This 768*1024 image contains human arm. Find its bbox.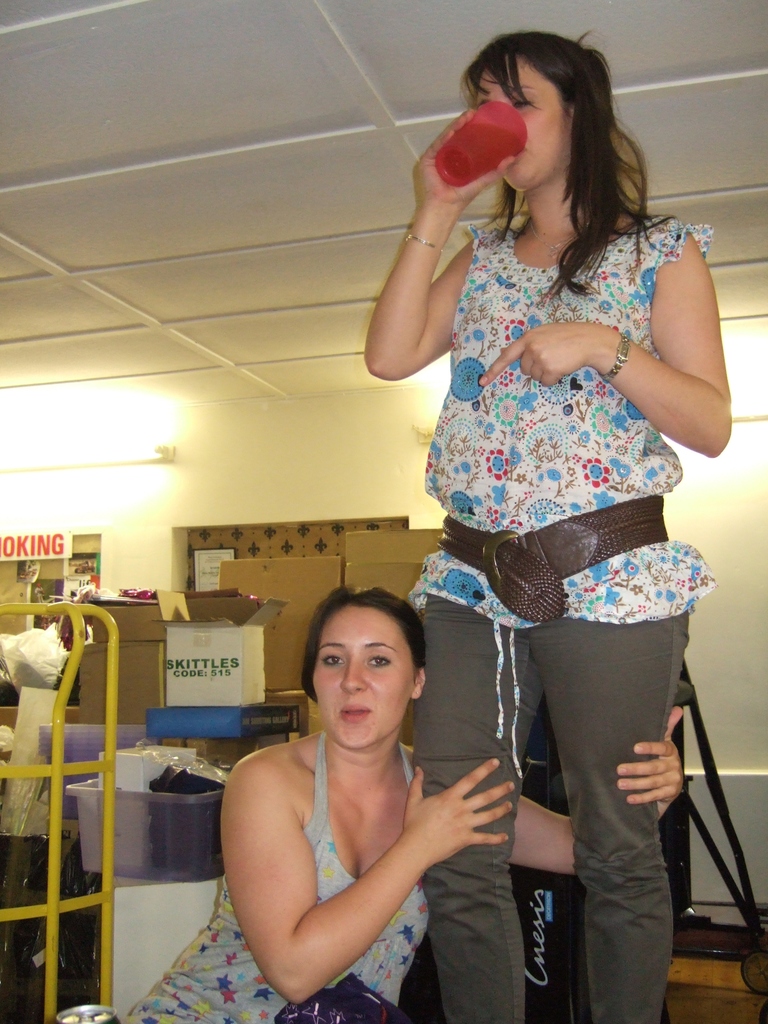
detection(522, 698, 693, 874).
